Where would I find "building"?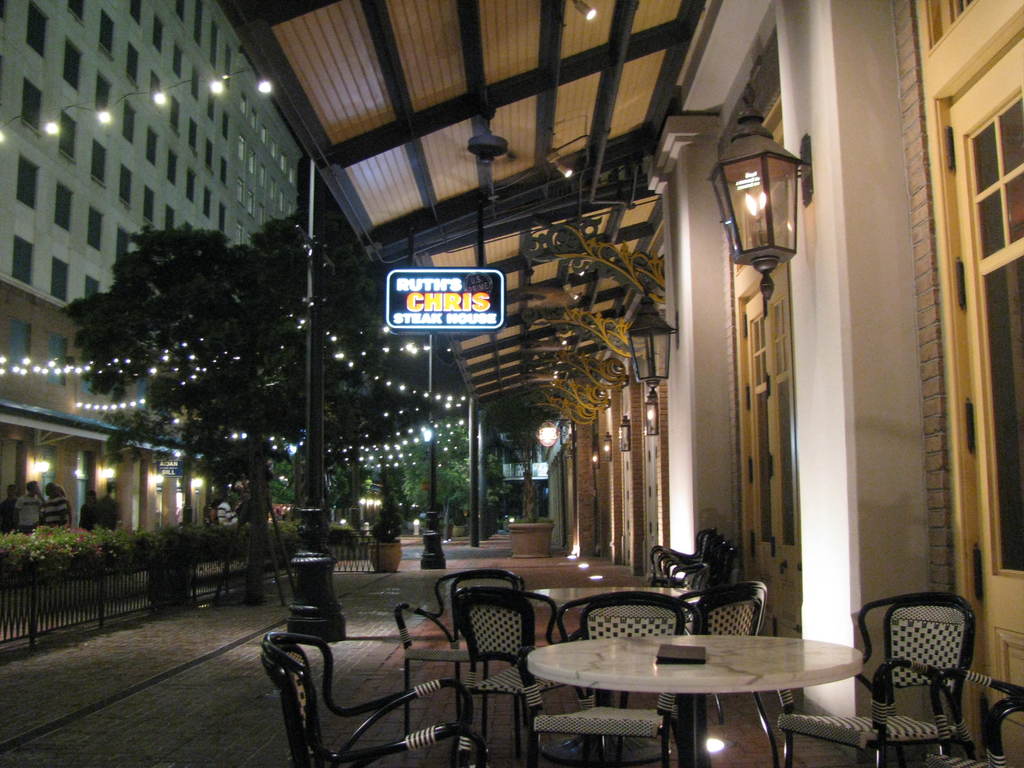
At <box>0,0,306,548</box>.
